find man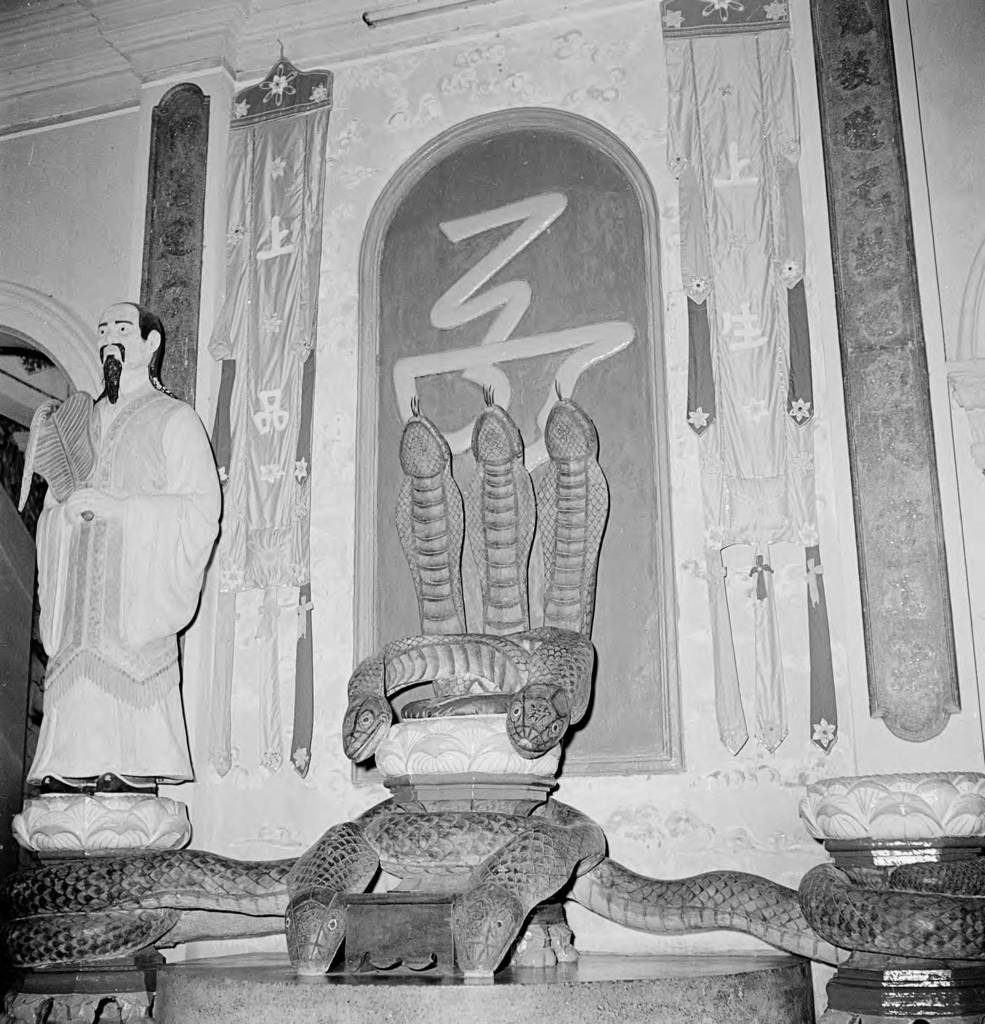
l=10, t=292, r=235, b=871
